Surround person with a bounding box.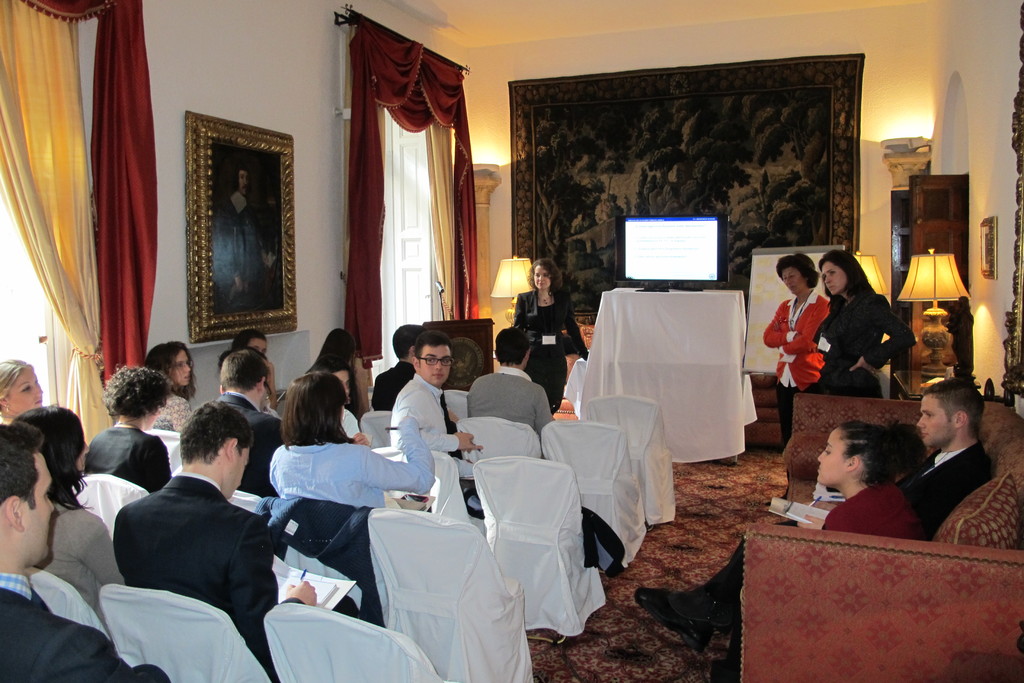
(212, 165, 280, 316).
